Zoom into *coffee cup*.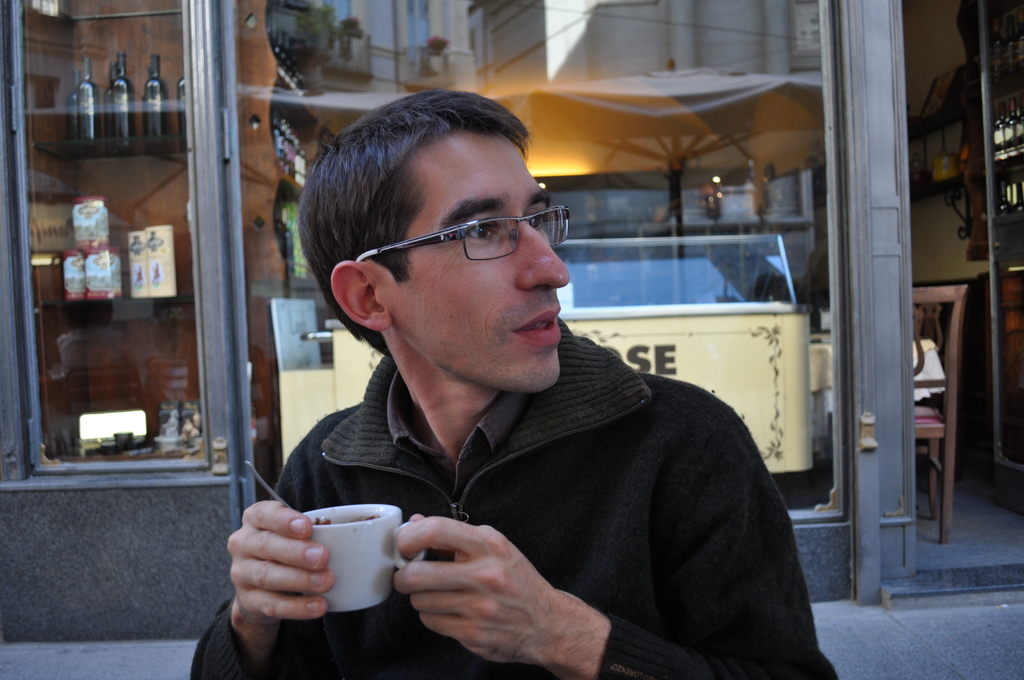
Zoom target: detection(300, 502, 434, 618).
